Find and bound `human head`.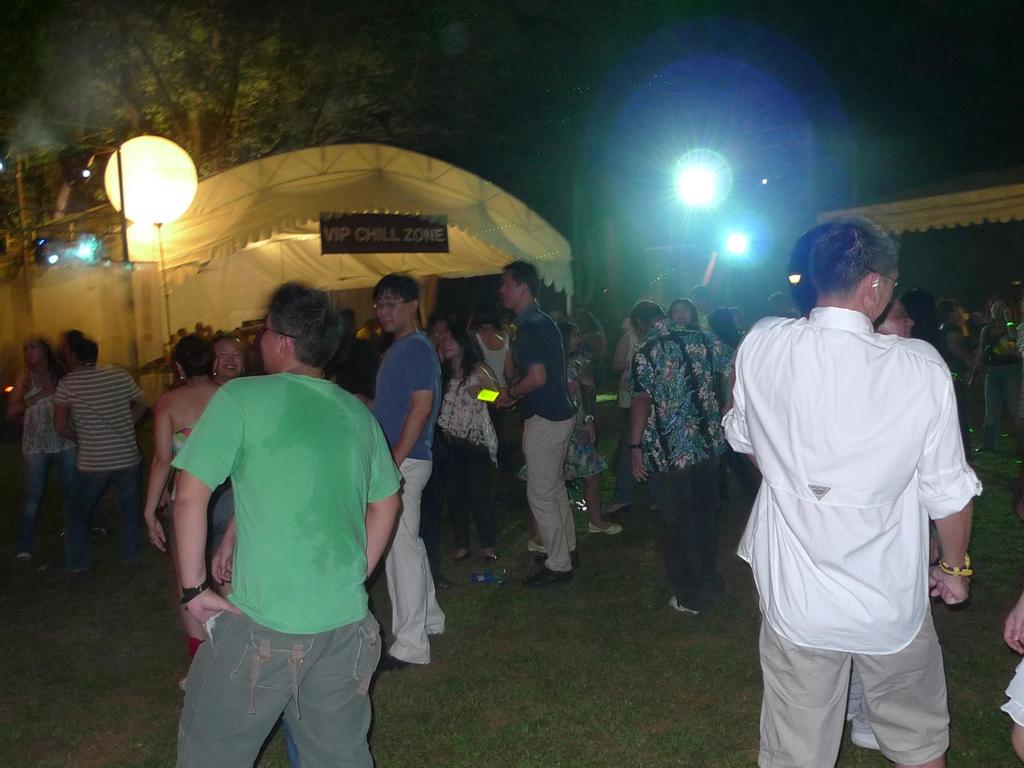
Bound: <box>242,296,338,375</box>.
